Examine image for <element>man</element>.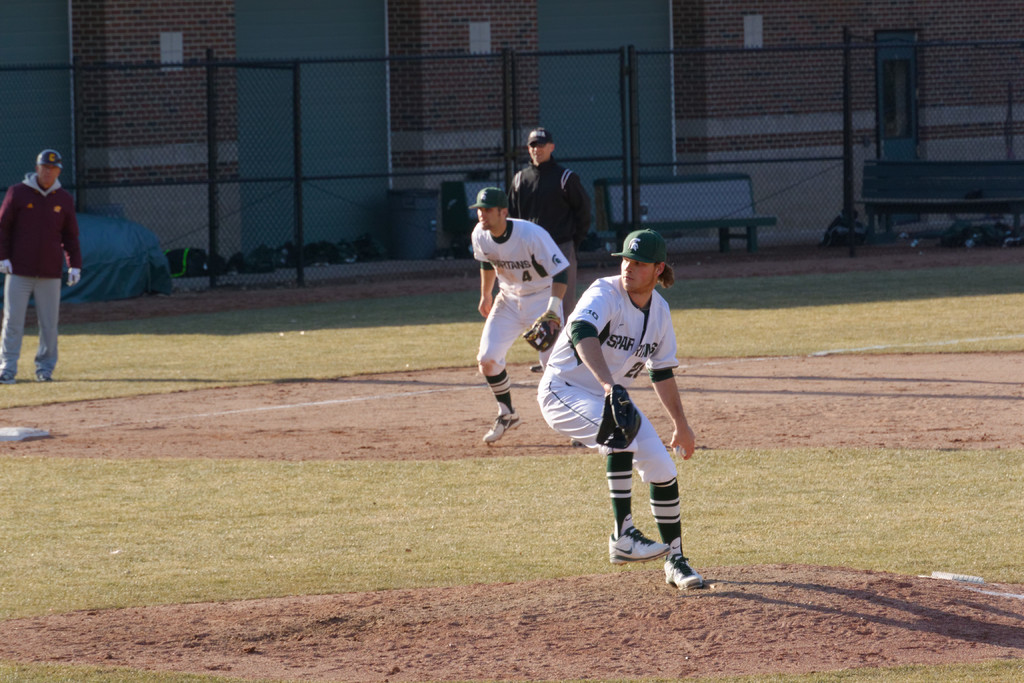
Examination result: 0, 145, 73, 352.
